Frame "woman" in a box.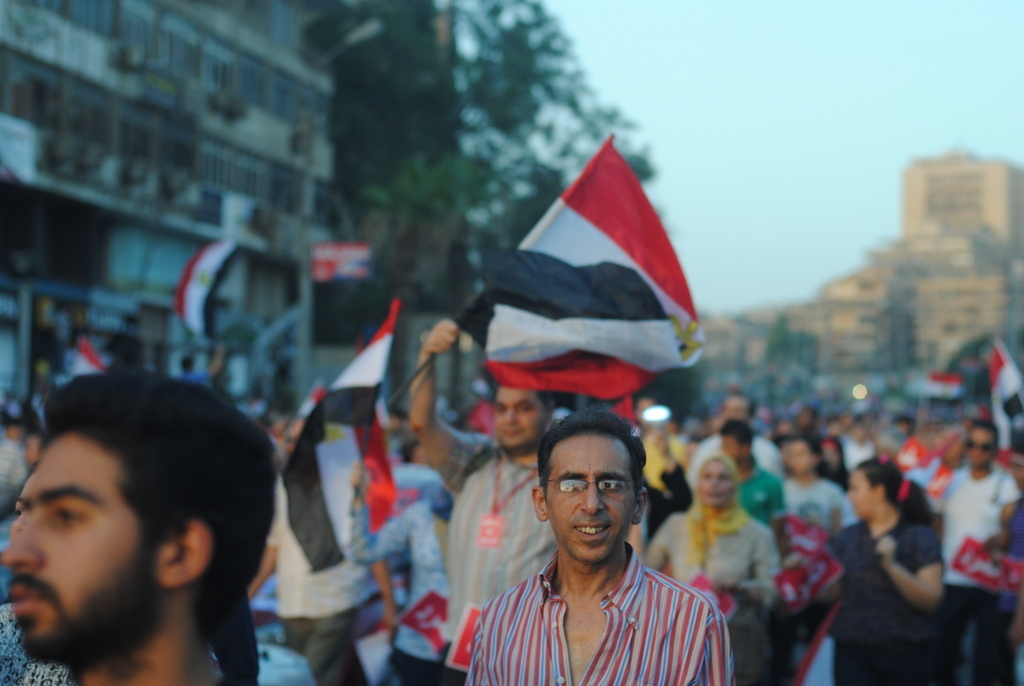
642,452,779,685.
